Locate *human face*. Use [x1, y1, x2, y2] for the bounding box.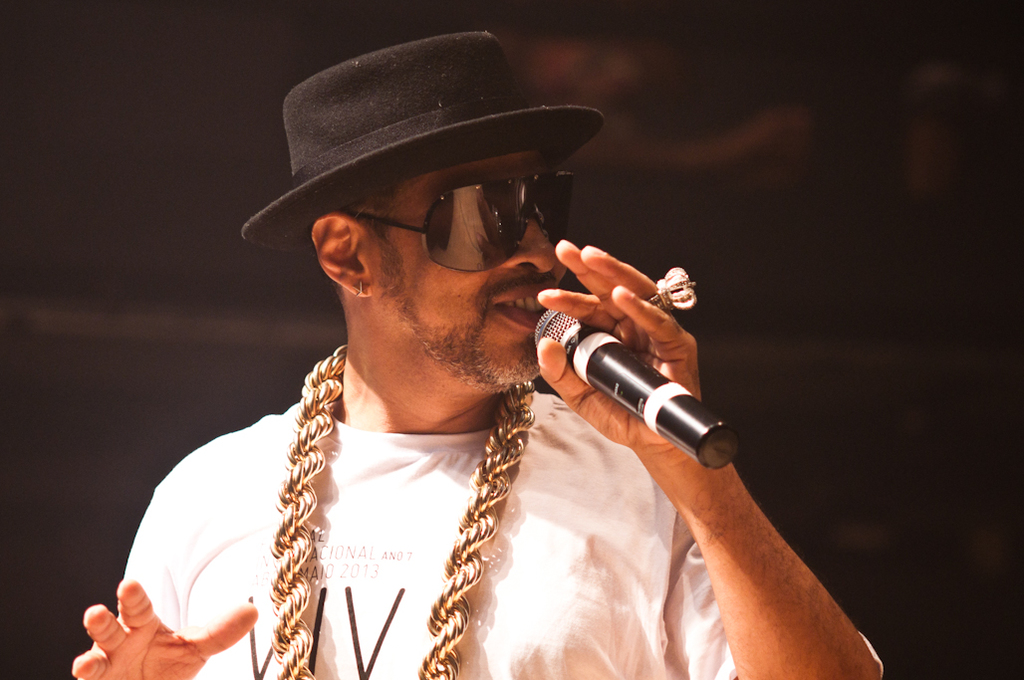
[360, 147, 565, 373].
